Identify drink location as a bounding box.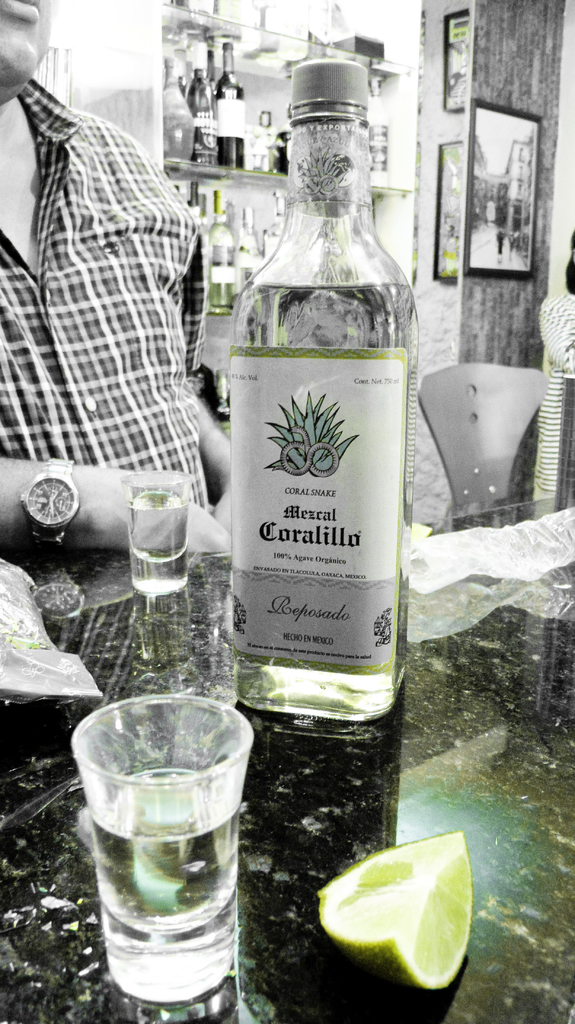
pyautogui.locateOnScreen(214, 40, 245, 171).
